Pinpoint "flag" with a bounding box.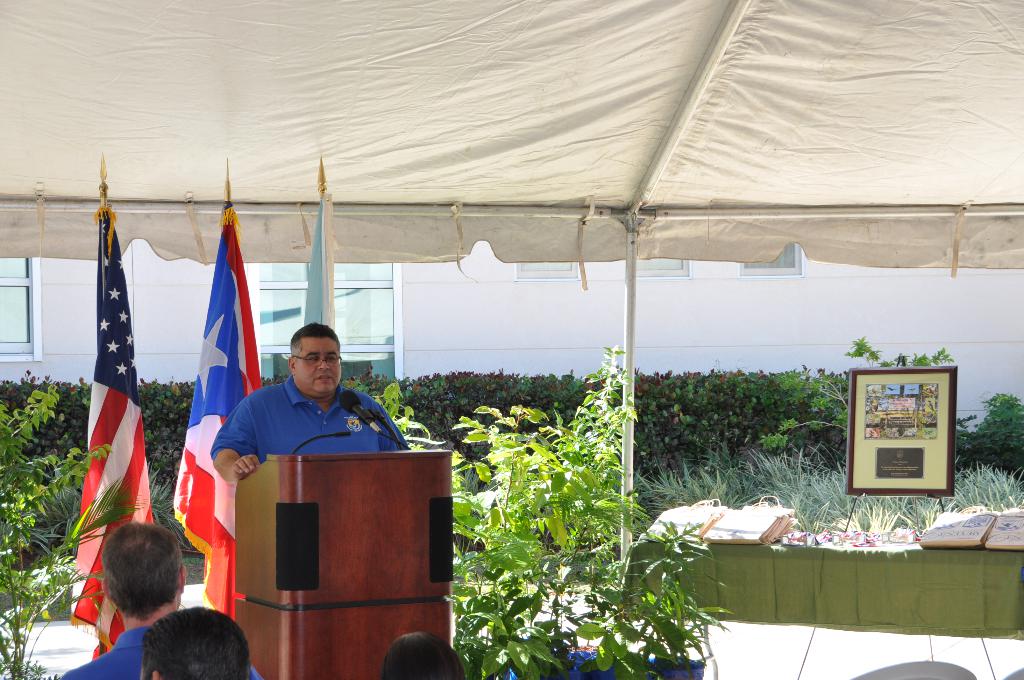
172 206 264 621.
